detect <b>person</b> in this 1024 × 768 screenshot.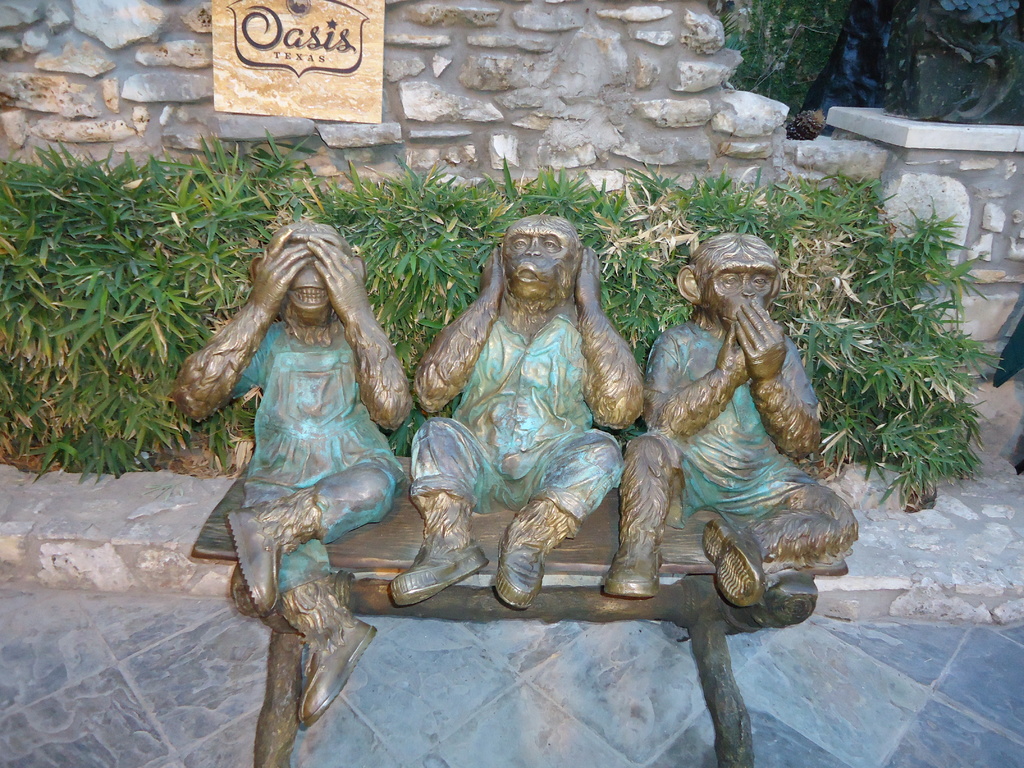
Detection: left=415, top=188, right=645, bottom=636.
